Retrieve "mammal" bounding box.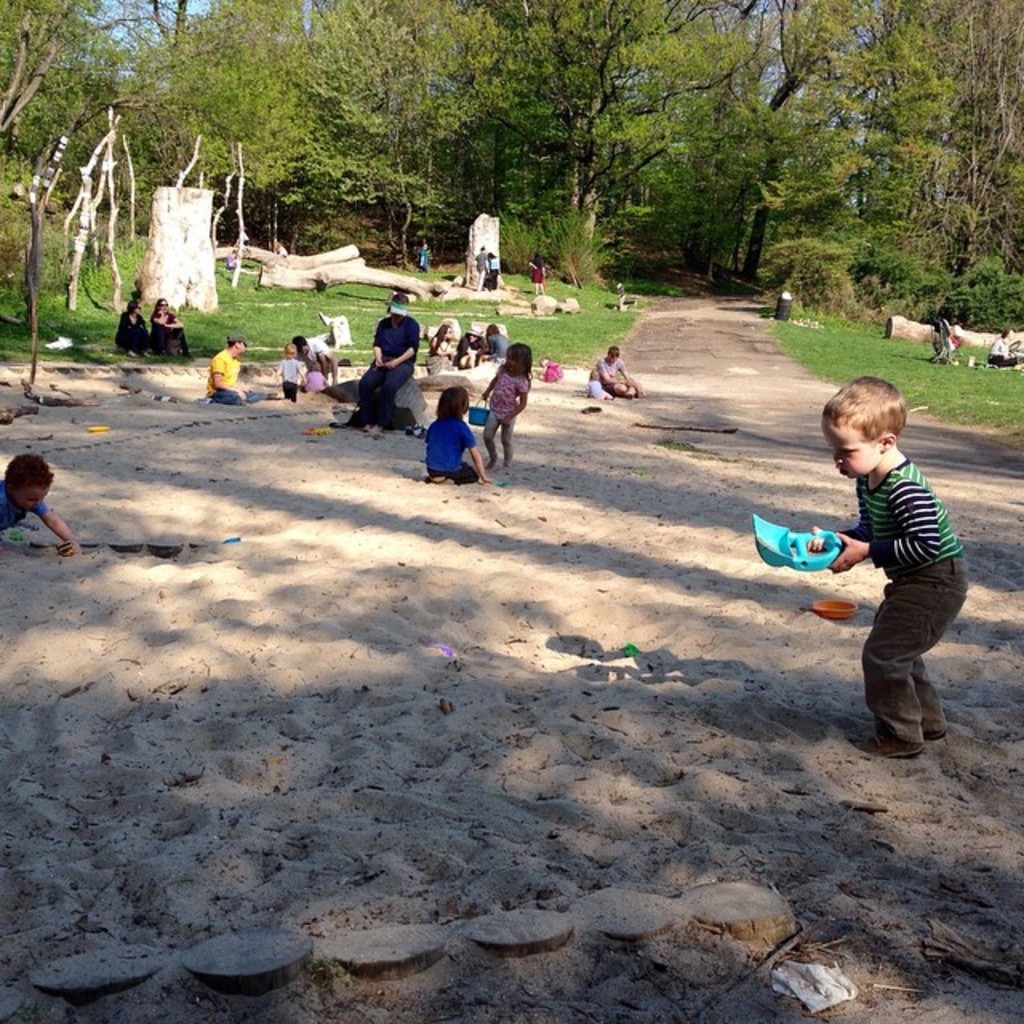
Bounding box: 488:251:501:285.
